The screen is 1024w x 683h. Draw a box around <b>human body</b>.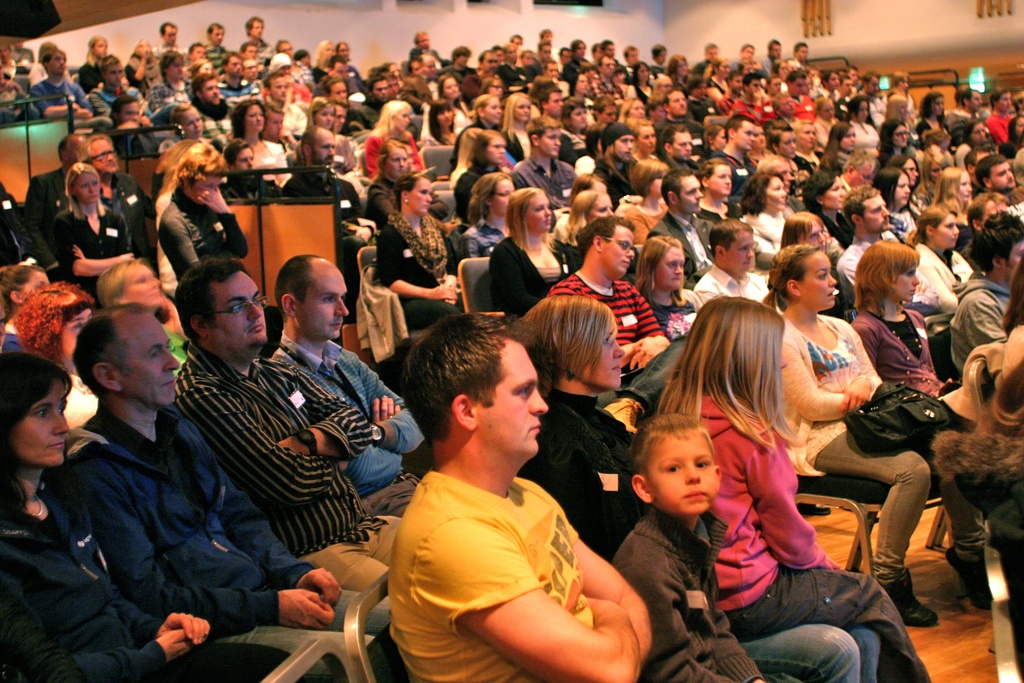
[588, 156, 635, 199].
